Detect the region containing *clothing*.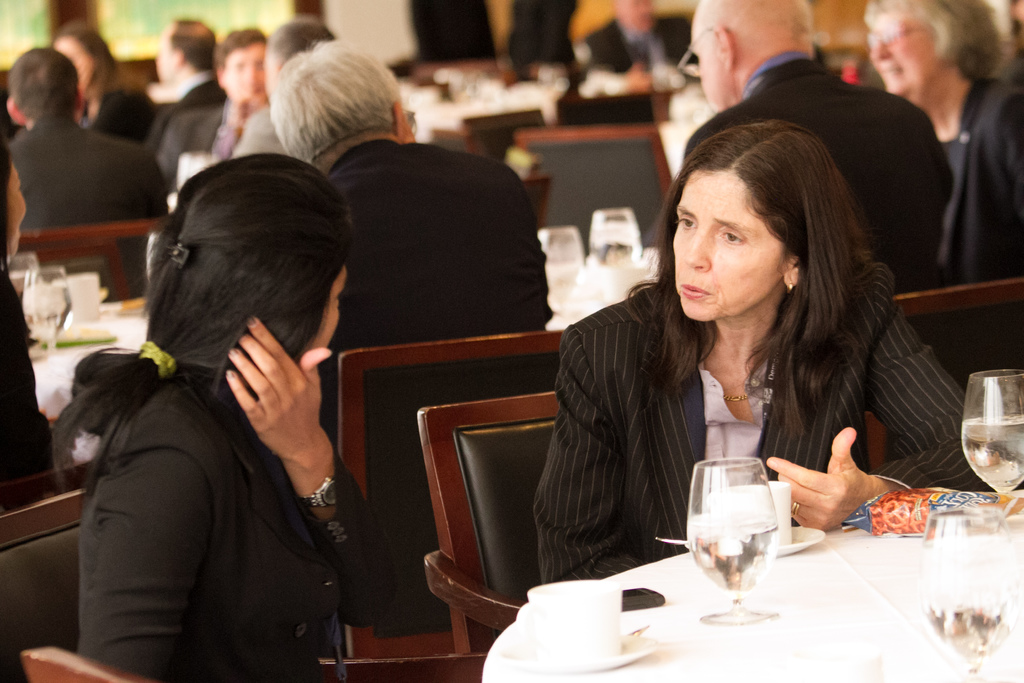
locate(312, 126, 548, 446).
